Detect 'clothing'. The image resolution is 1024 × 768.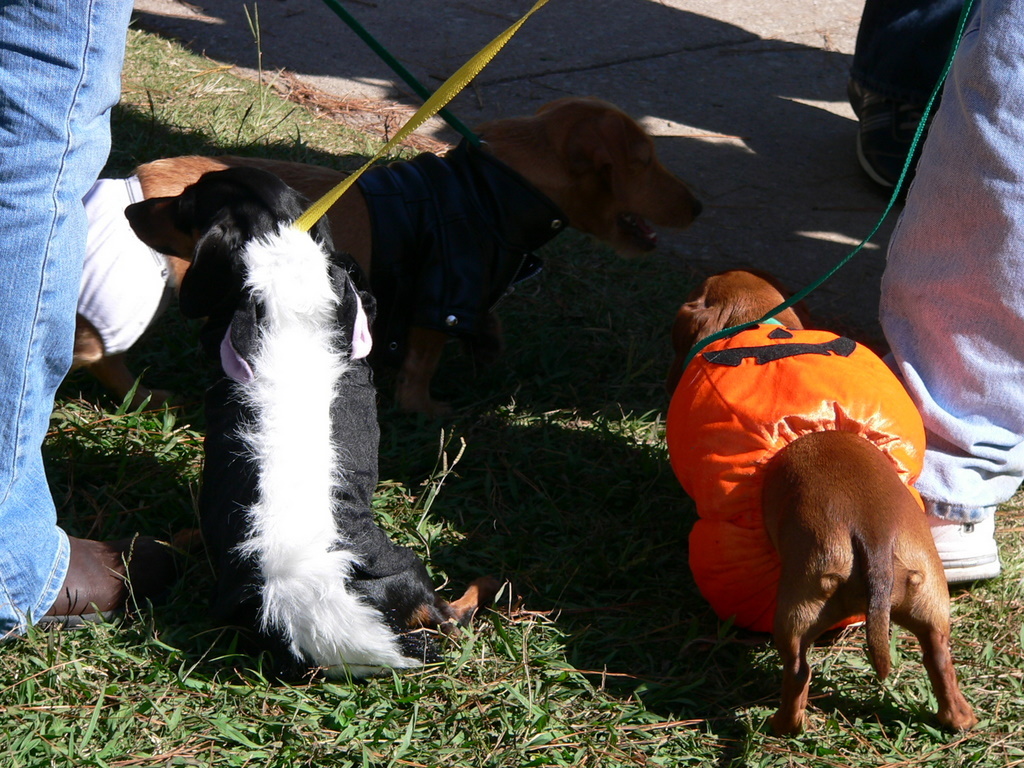
[850, 0, 971, 104].
